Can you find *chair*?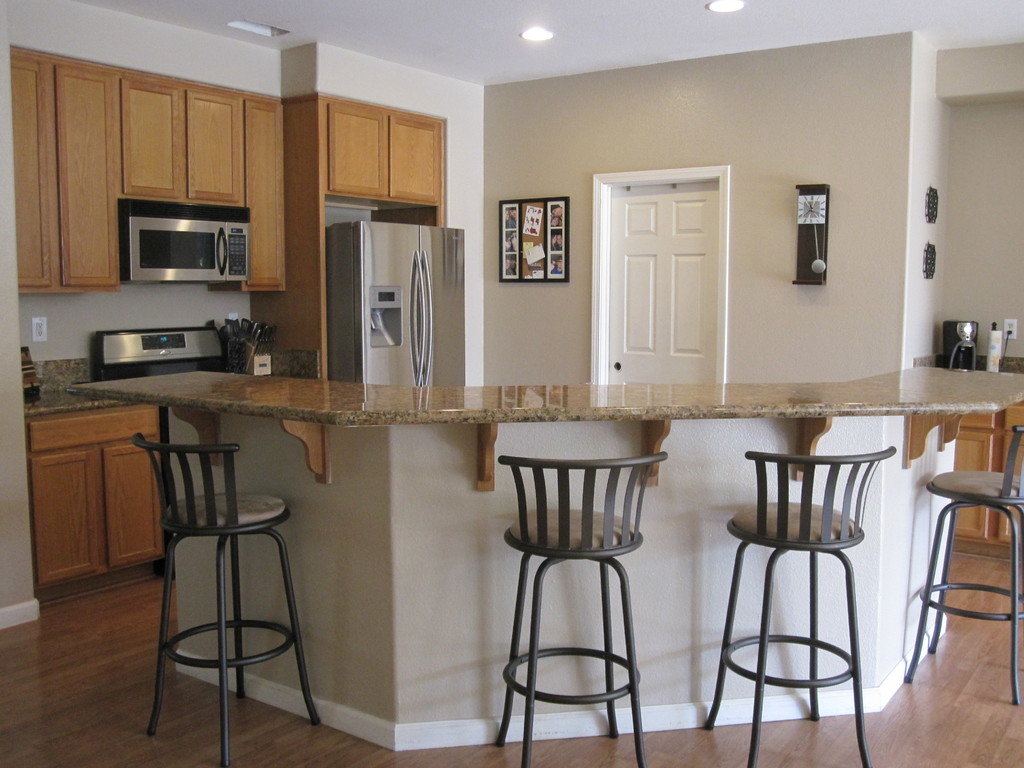
Yes, bounding box: <region>701, 447, 895, 767</region>.
